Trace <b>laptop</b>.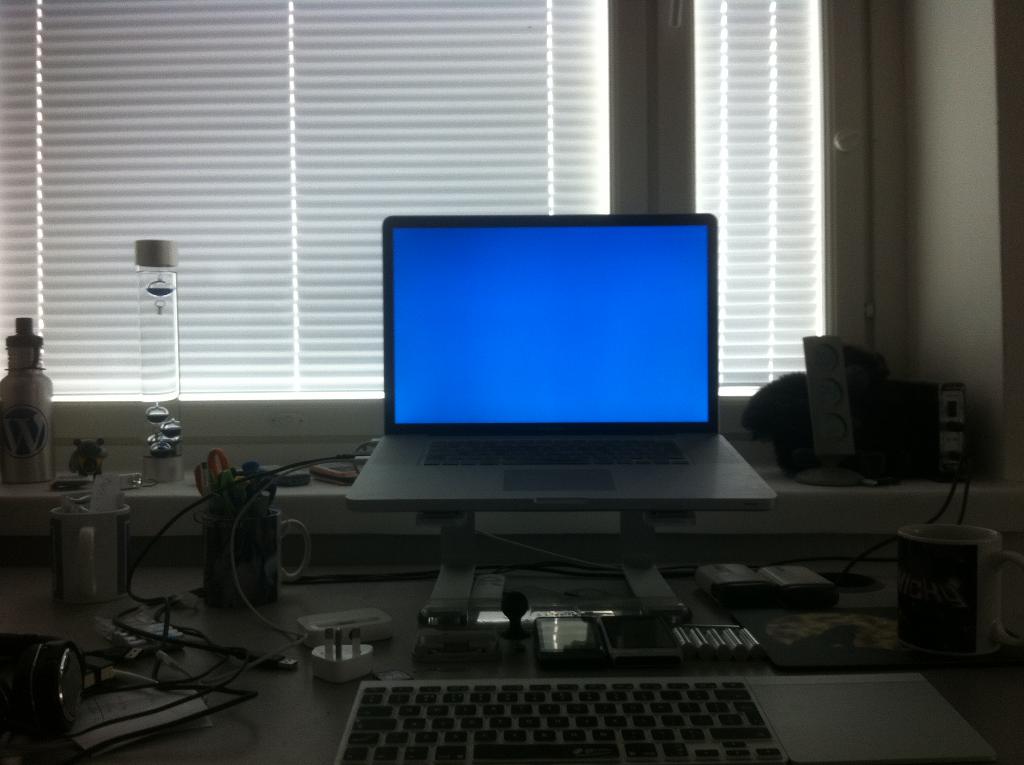
Traced to detection(342, 209, 769, 532).
